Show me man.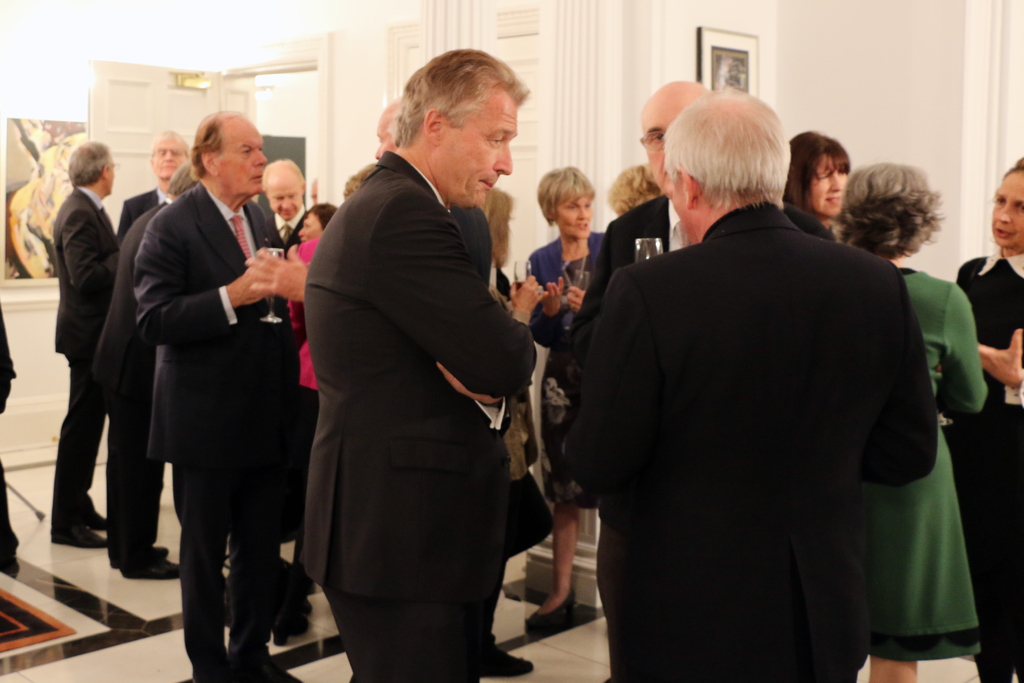
man is here: crop(372, 94, 405, 162).
